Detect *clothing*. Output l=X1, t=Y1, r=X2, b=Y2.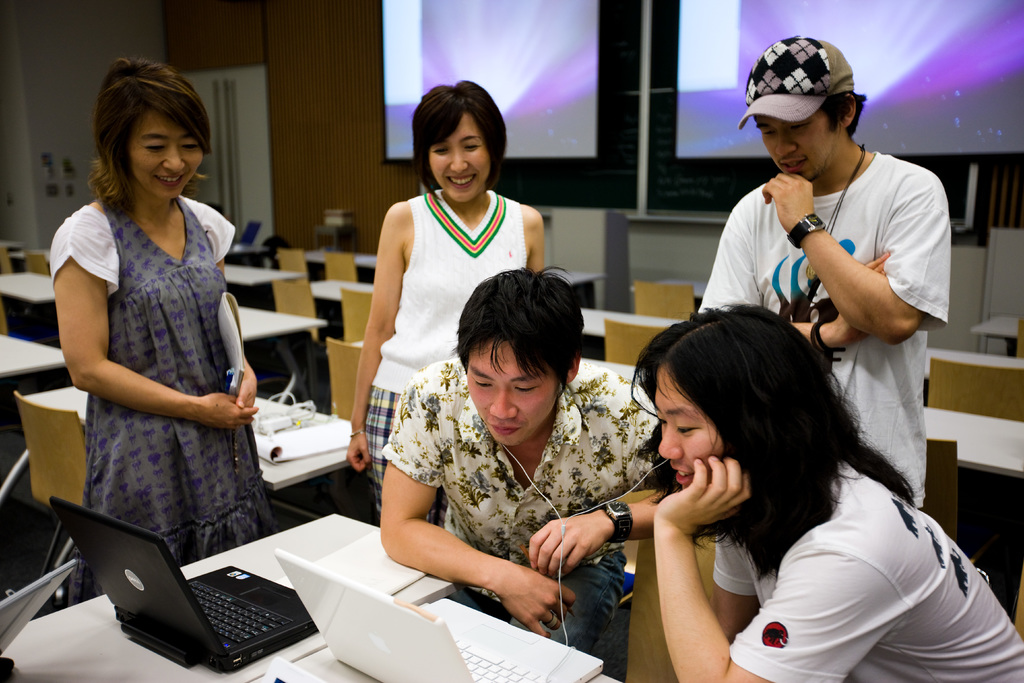
l=49, t=193, r=278, b=607.
